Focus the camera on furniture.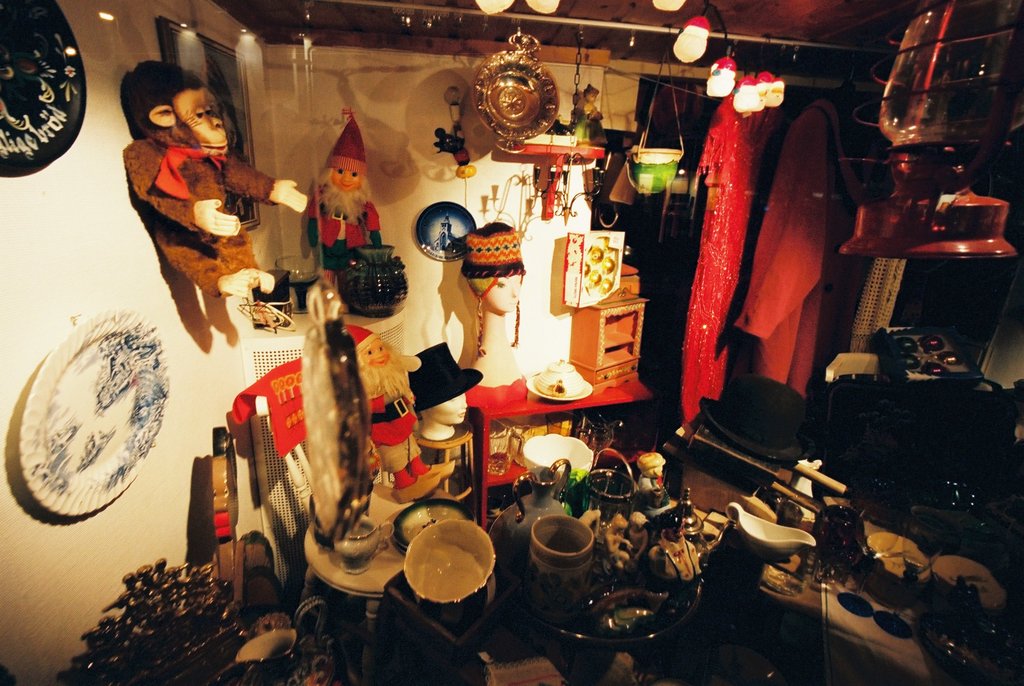
Focus region: bbox(656, 437, 1023, 685).
